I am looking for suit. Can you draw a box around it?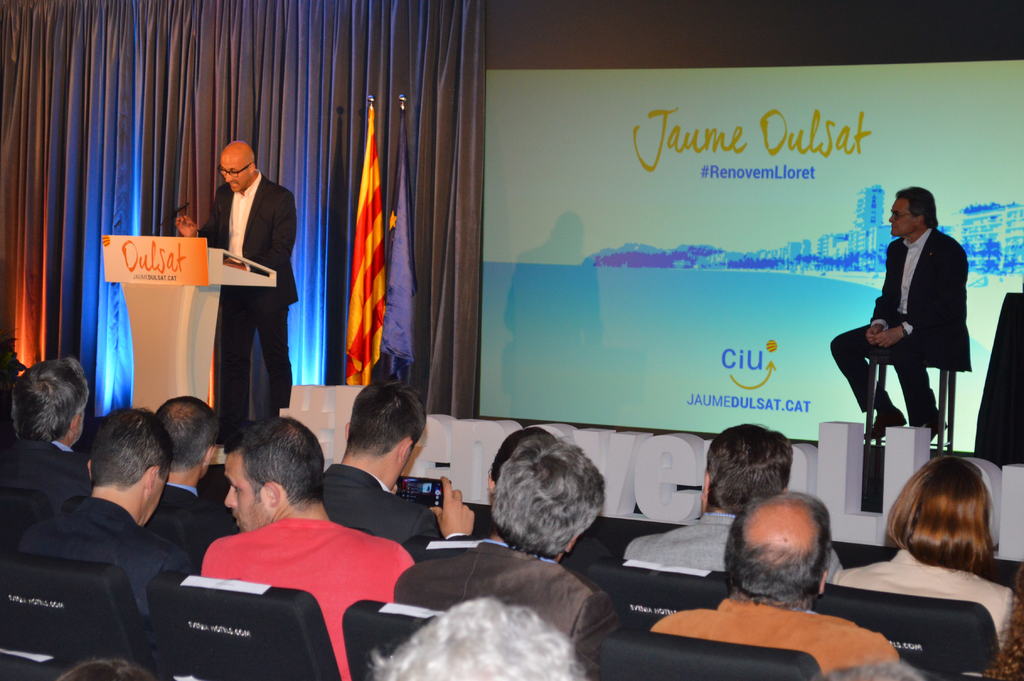
Sure, the bounding box is {"left": 388, "top": 539, "right": 623, "bottom": 677}.
